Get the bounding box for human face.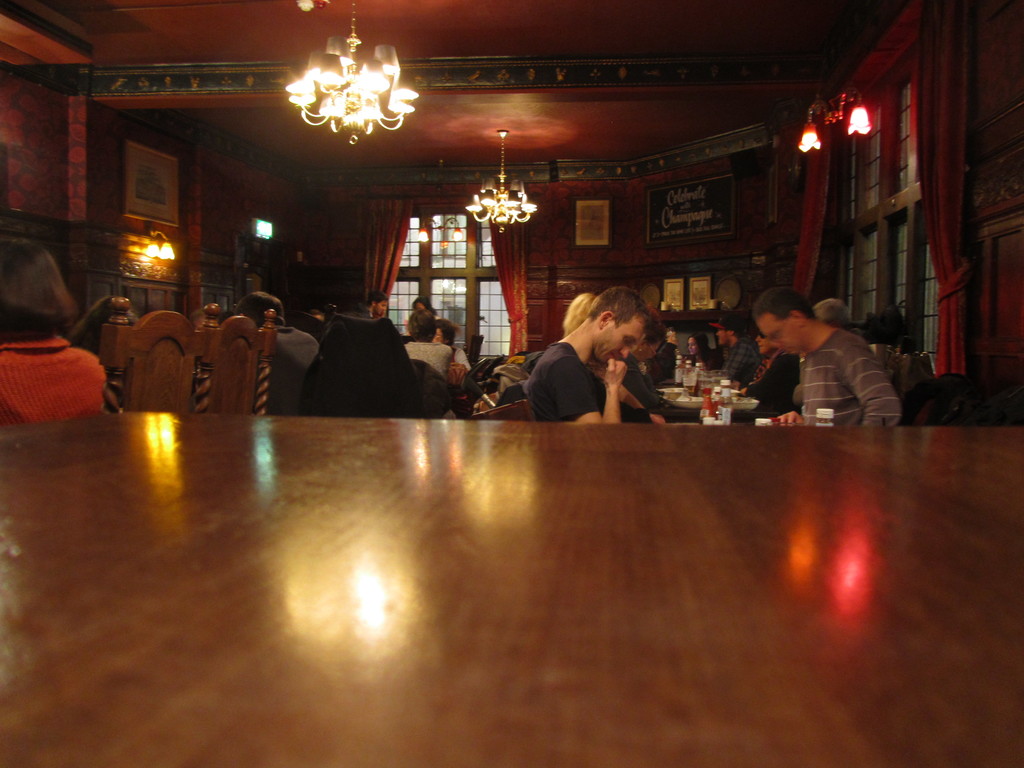
597/315/648/373.
